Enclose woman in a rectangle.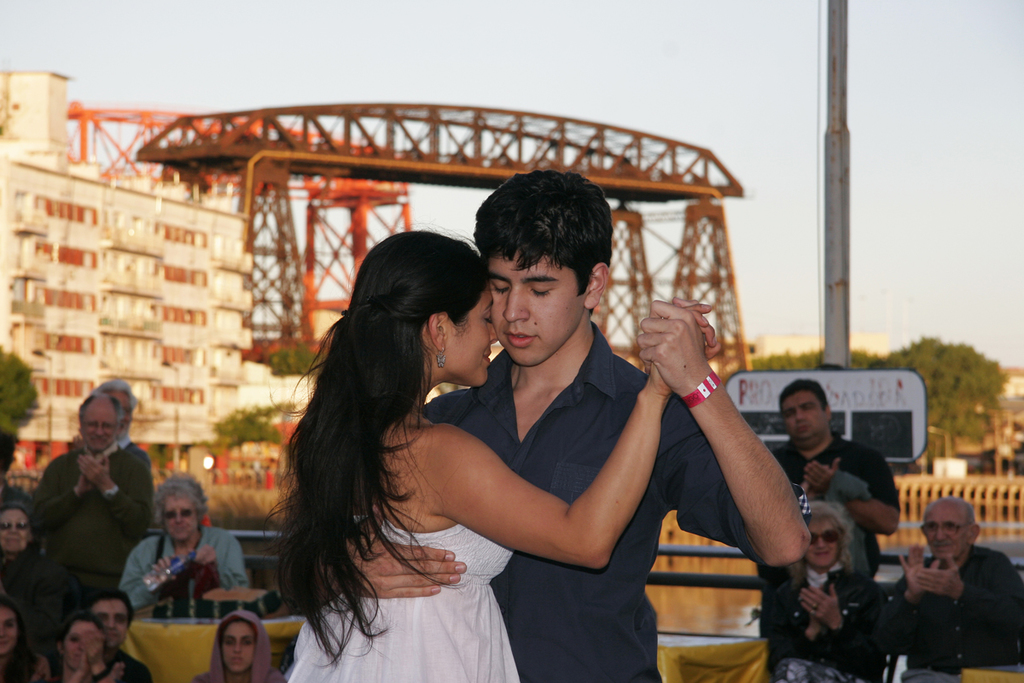
BBox(278, 186, 750, 682).
